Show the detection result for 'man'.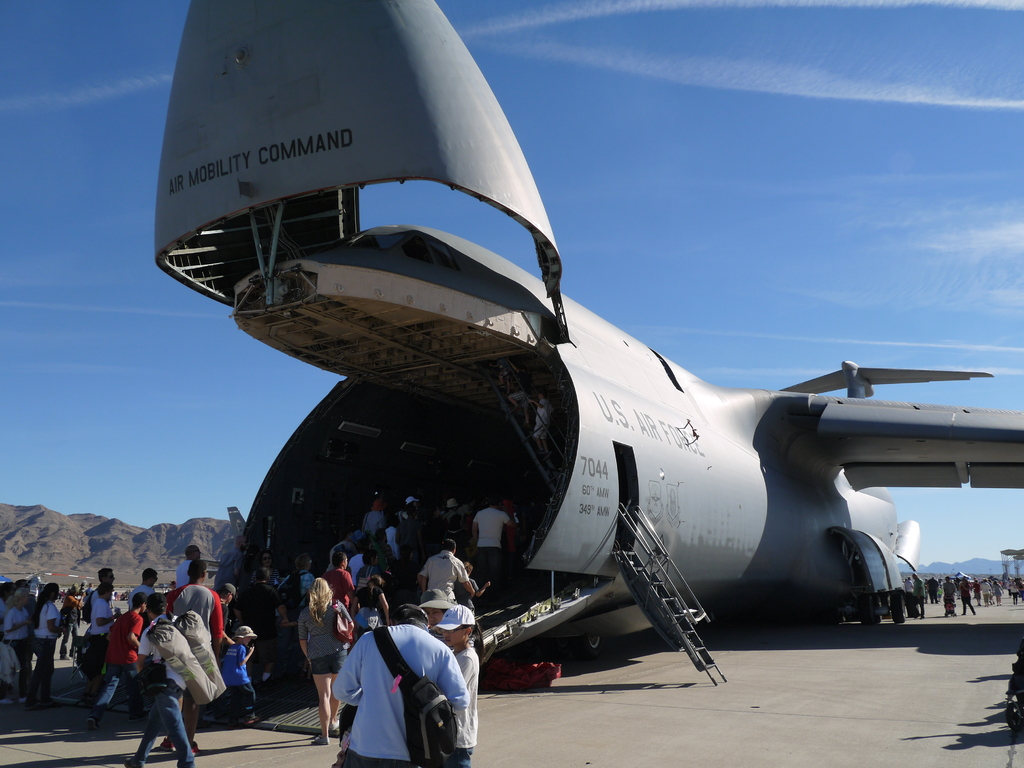
bbox=[81, 580, 119, 691].
